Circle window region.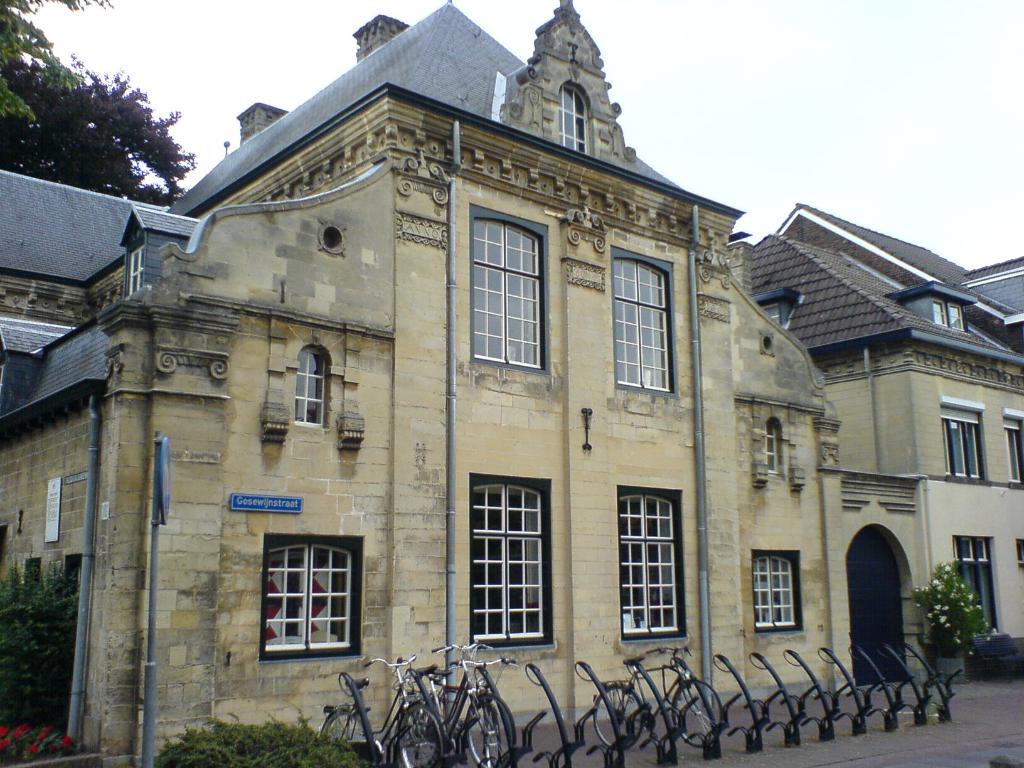
Region: x1=28, y1=563, x2=35, y2=590.
